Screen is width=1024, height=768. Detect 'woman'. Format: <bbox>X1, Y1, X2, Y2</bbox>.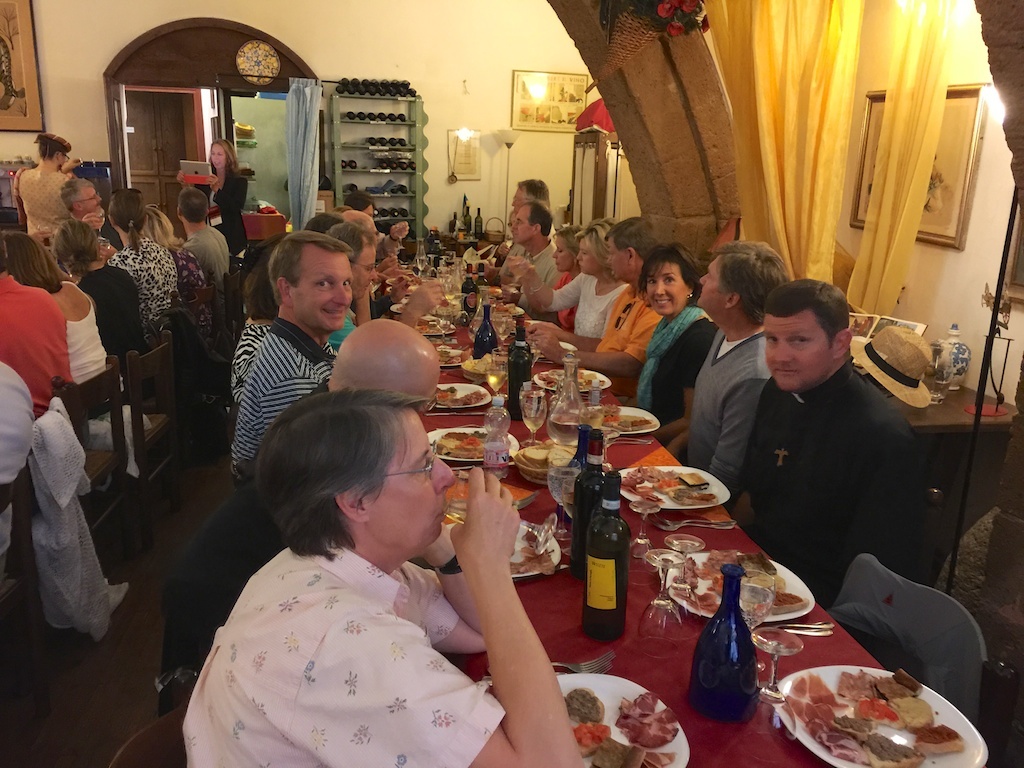
<bbox>52, 222, 145, 352</bbox>.
